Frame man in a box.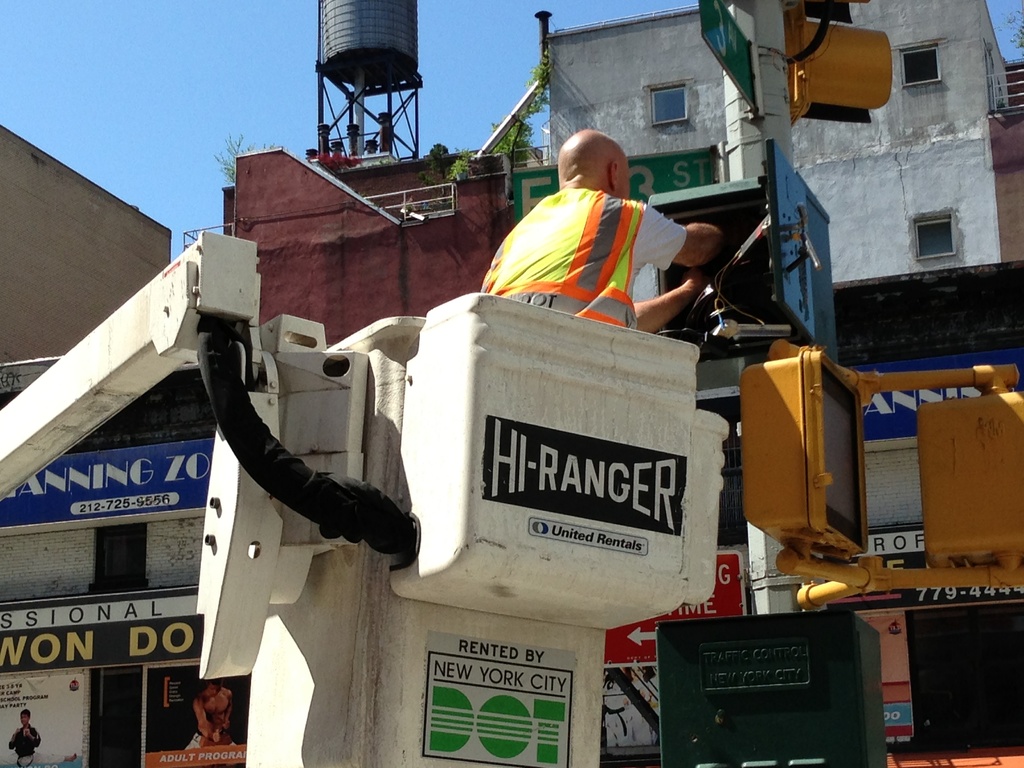
box(479, 126, 728, 341).
